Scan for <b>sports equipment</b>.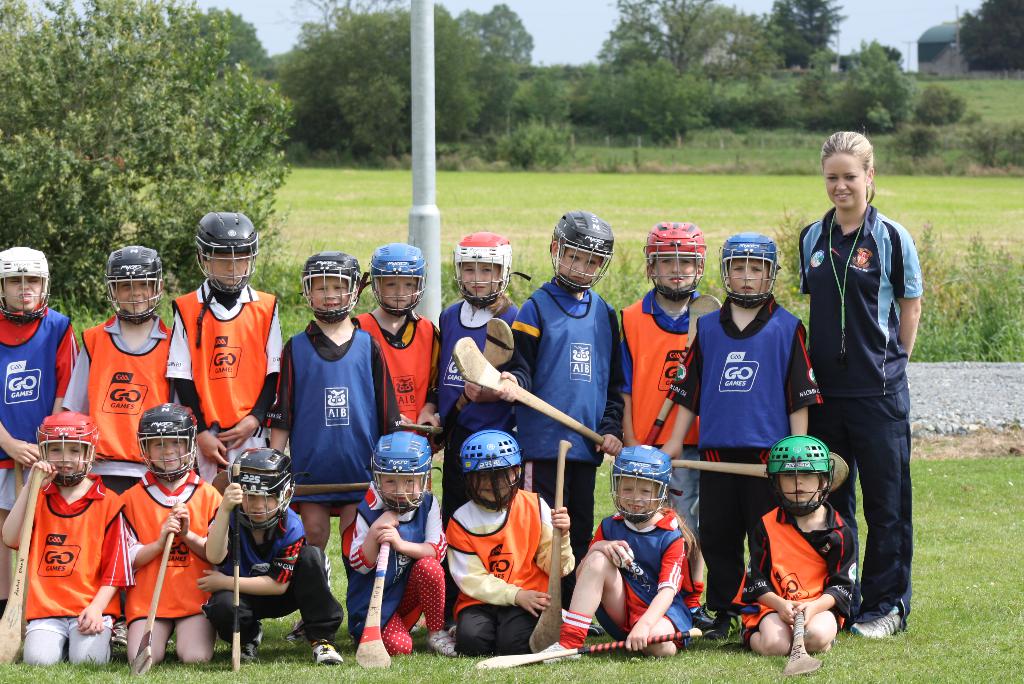
Scan result: [13,456,24,502].
